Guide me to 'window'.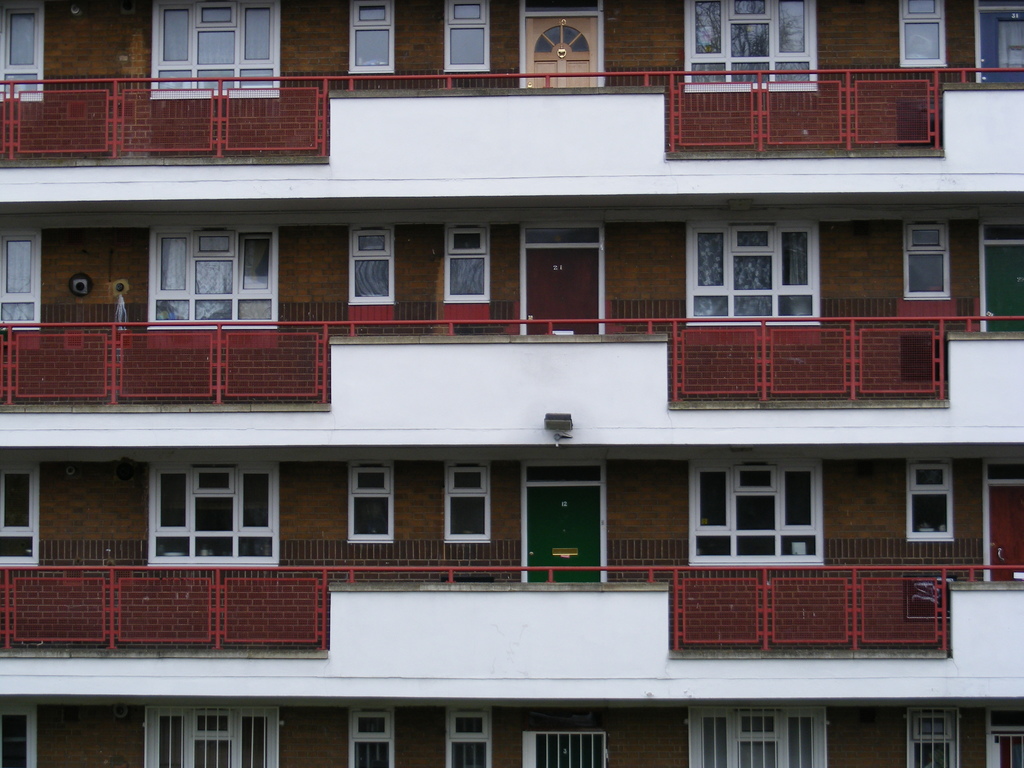
Guidance: BBox(0, 461, 39, 559).
